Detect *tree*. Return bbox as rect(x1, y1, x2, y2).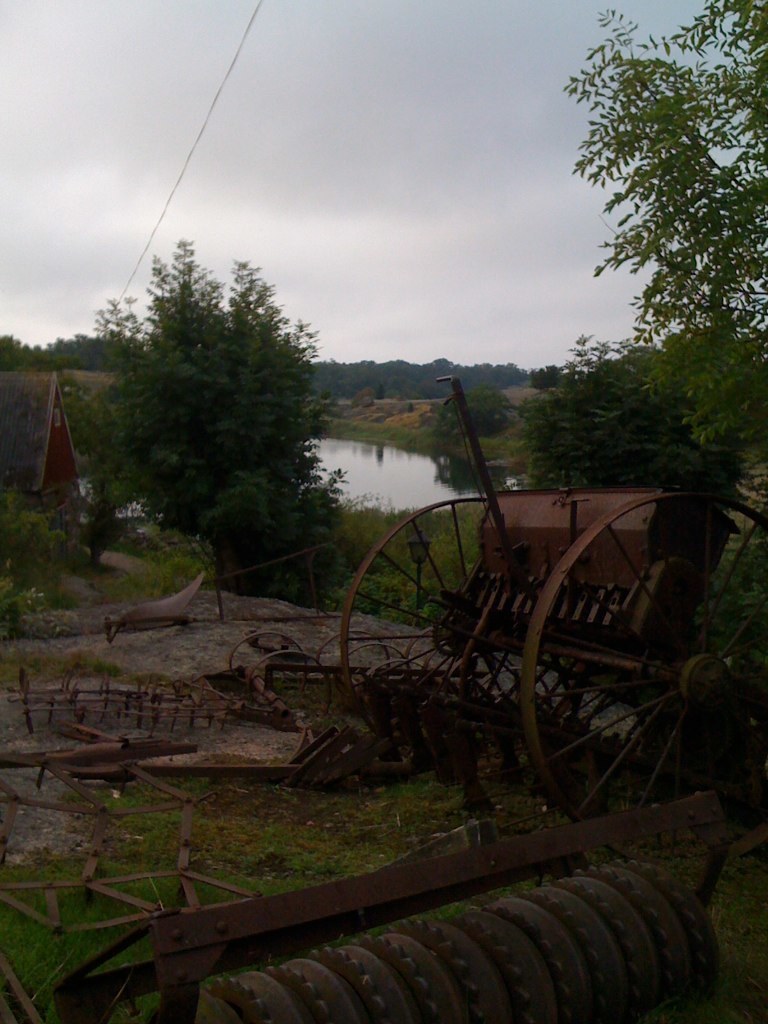
rect(568, 5, 767, 500).
